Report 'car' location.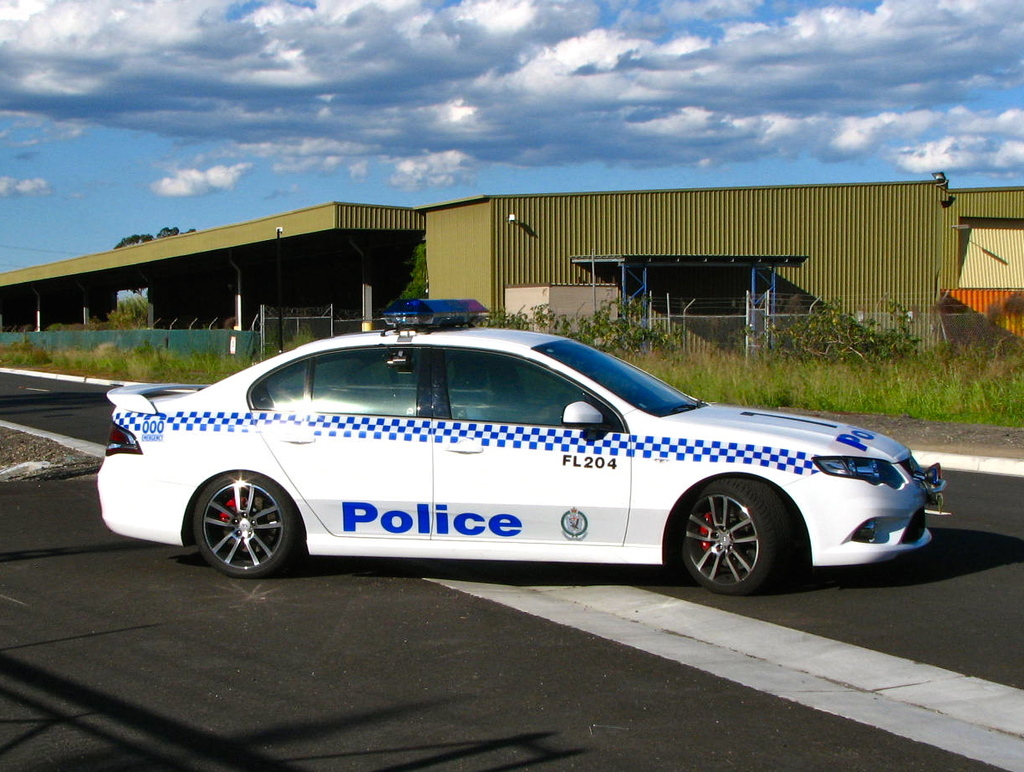
Report: bbox=[97, 320, 922, 594].
